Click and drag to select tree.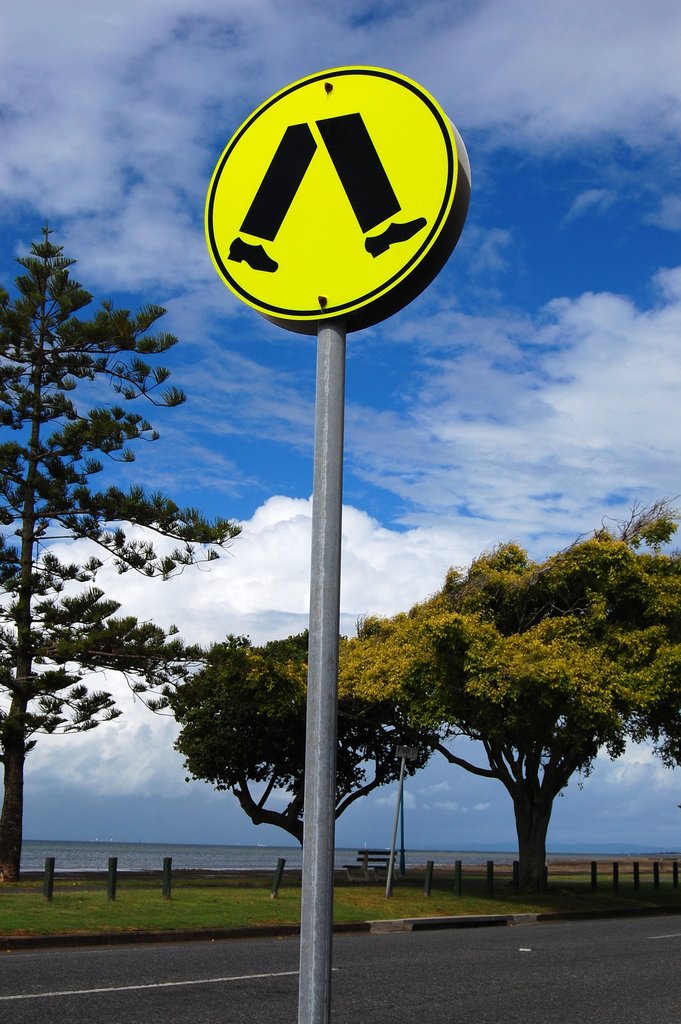
Selection: 140:636:413:886.
